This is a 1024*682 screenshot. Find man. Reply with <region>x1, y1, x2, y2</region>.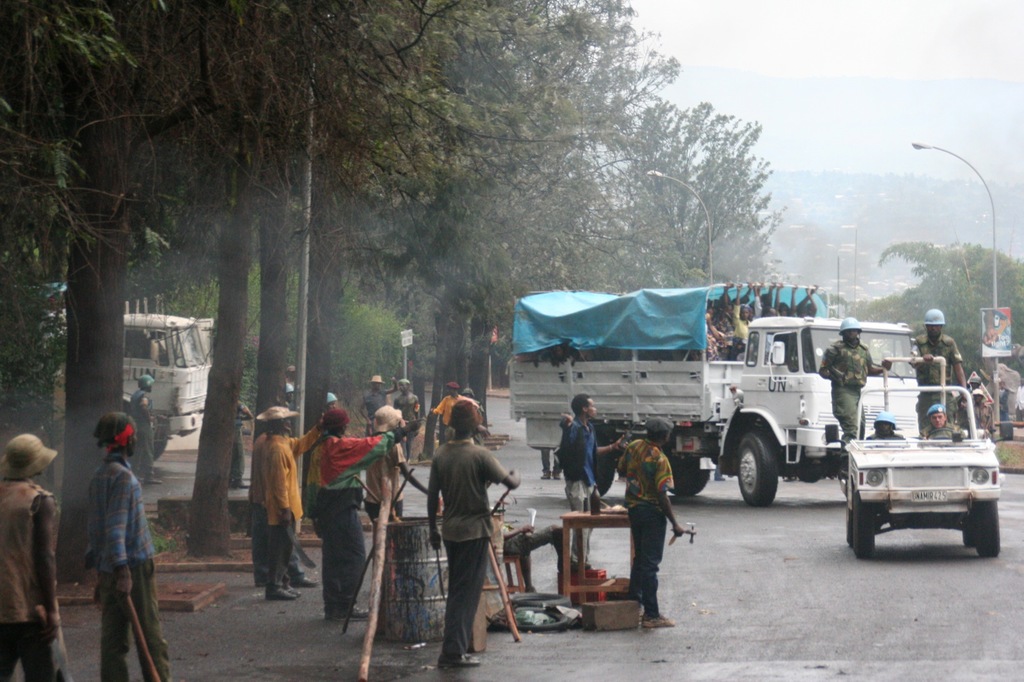
<region>255, 405, 324, 597</region>.
